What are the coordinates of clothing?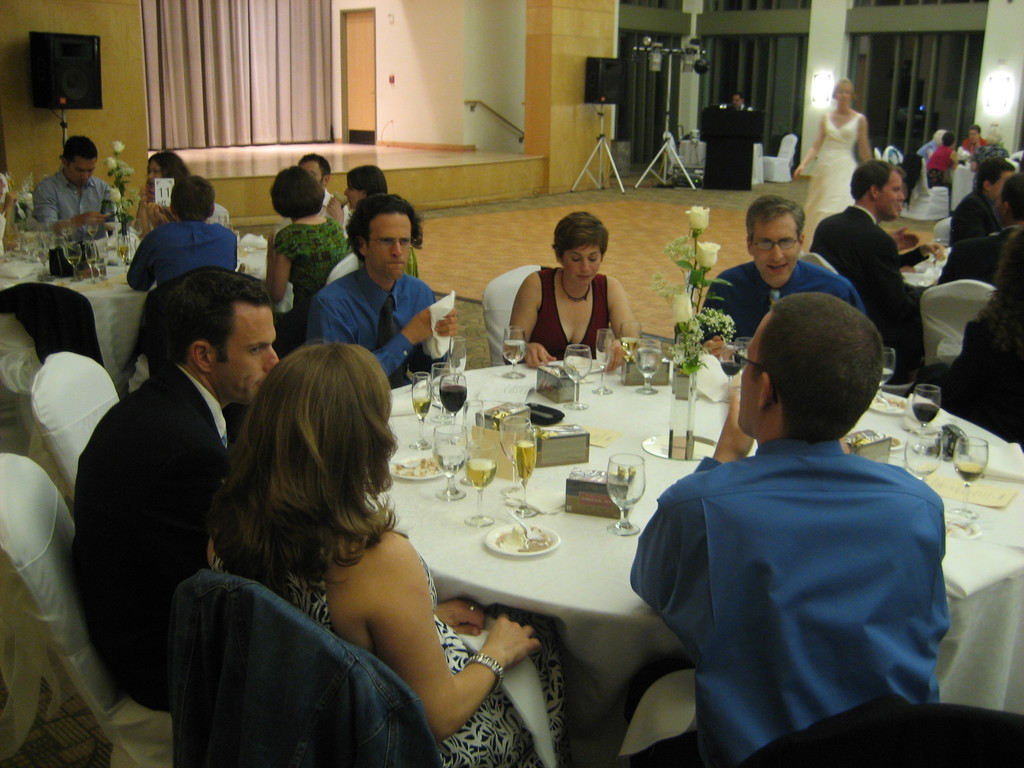
<bbox>694, 255, 873, 346</bbox>.
